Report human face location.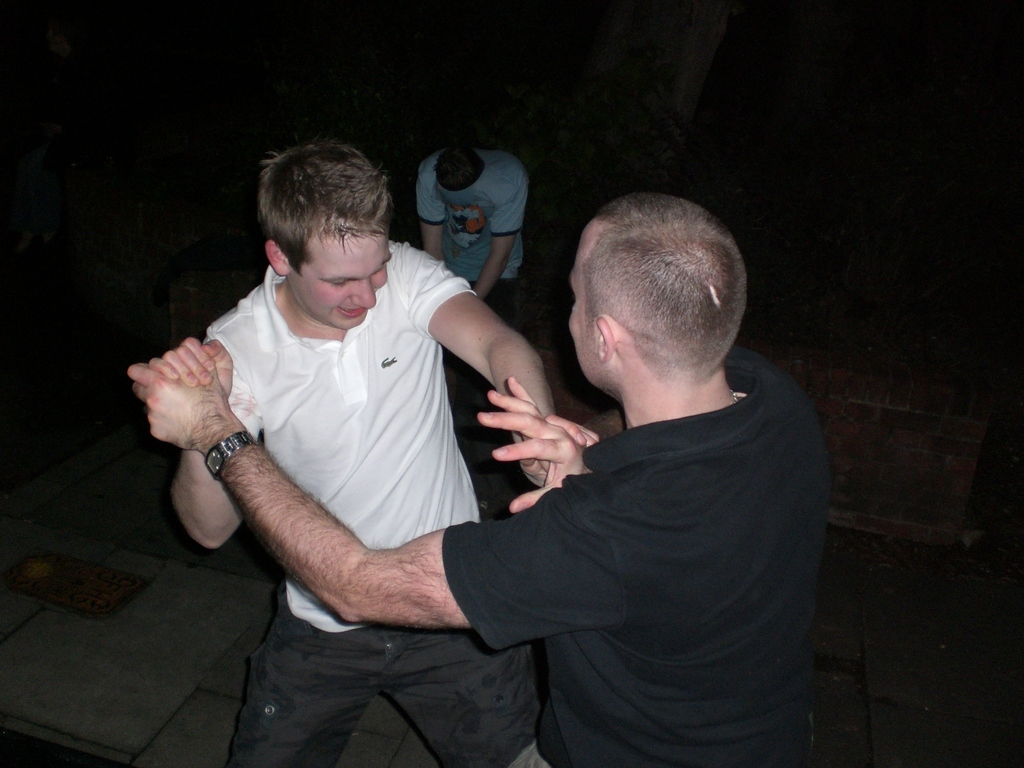
Report: <bbox>564, 233, 596, 385</bbox>.
